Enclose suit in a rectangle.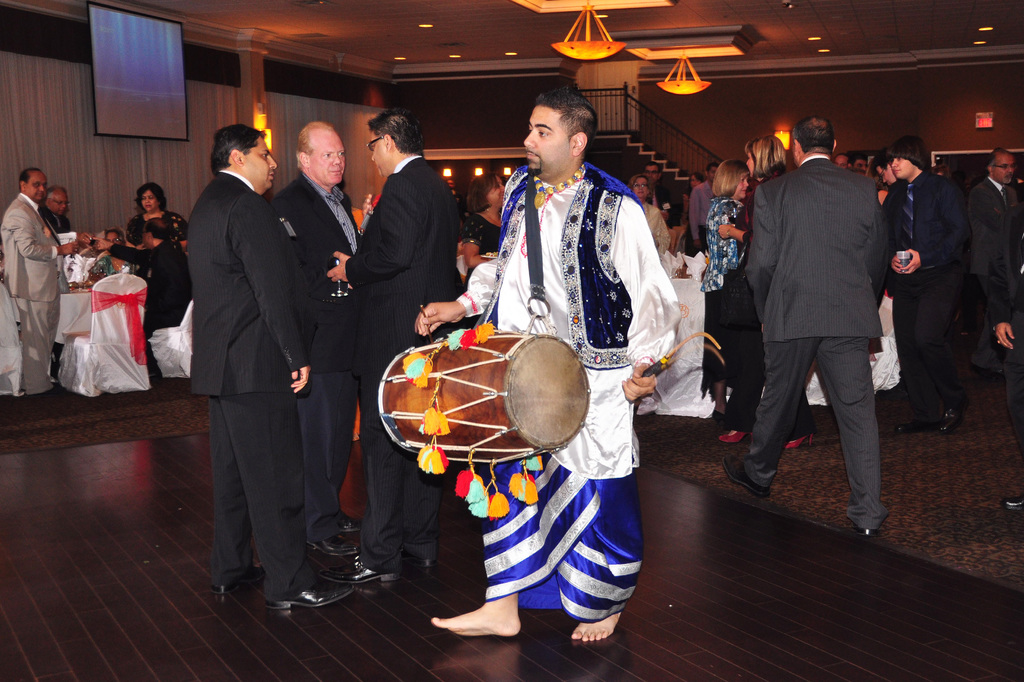
<region>269, 166, 368, 537</region>.
